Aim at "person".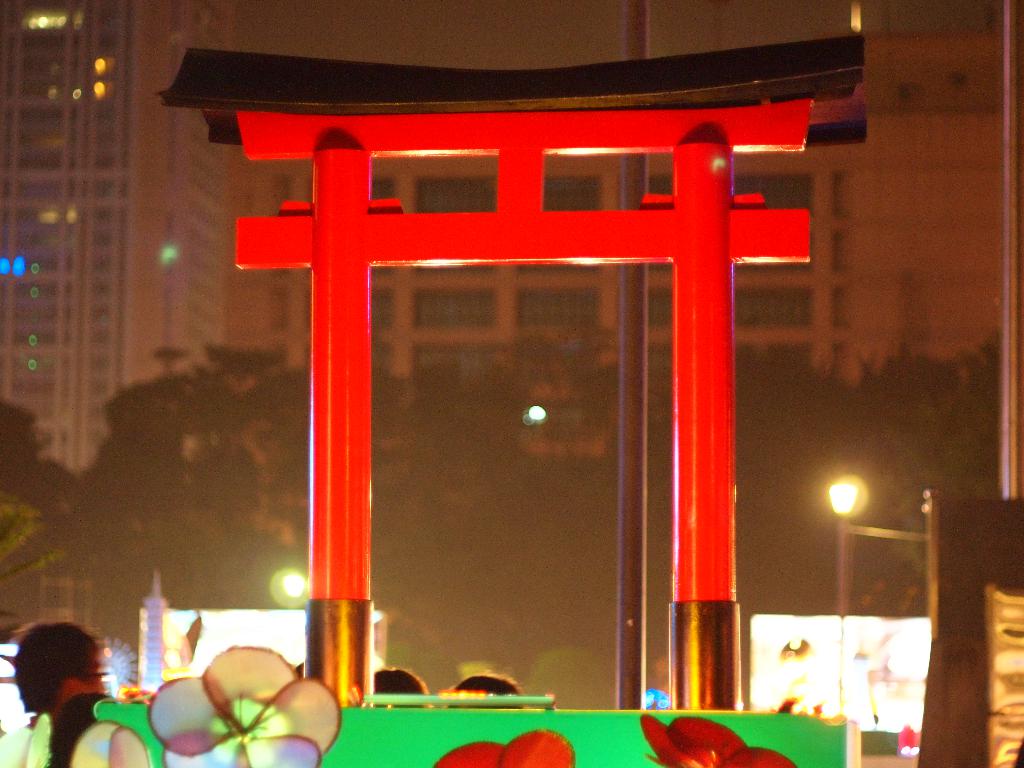
Aimed at box=[374, 663, 431, 705].
